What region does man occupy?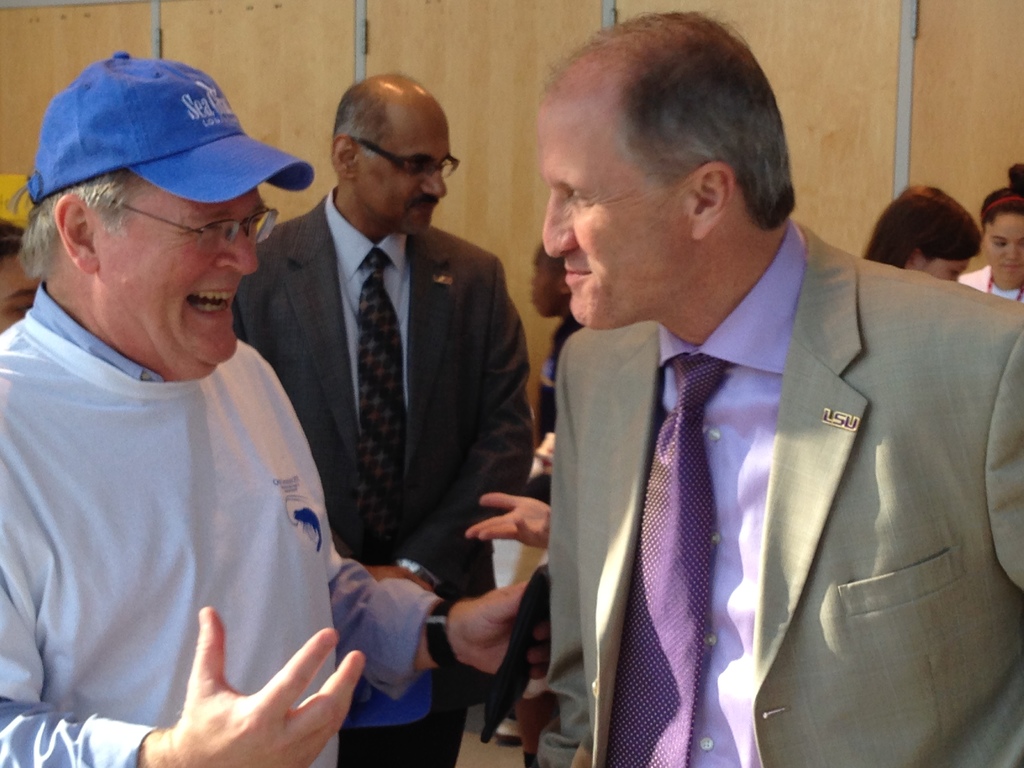
left=476, top=67, right=1023, bottom=767.
